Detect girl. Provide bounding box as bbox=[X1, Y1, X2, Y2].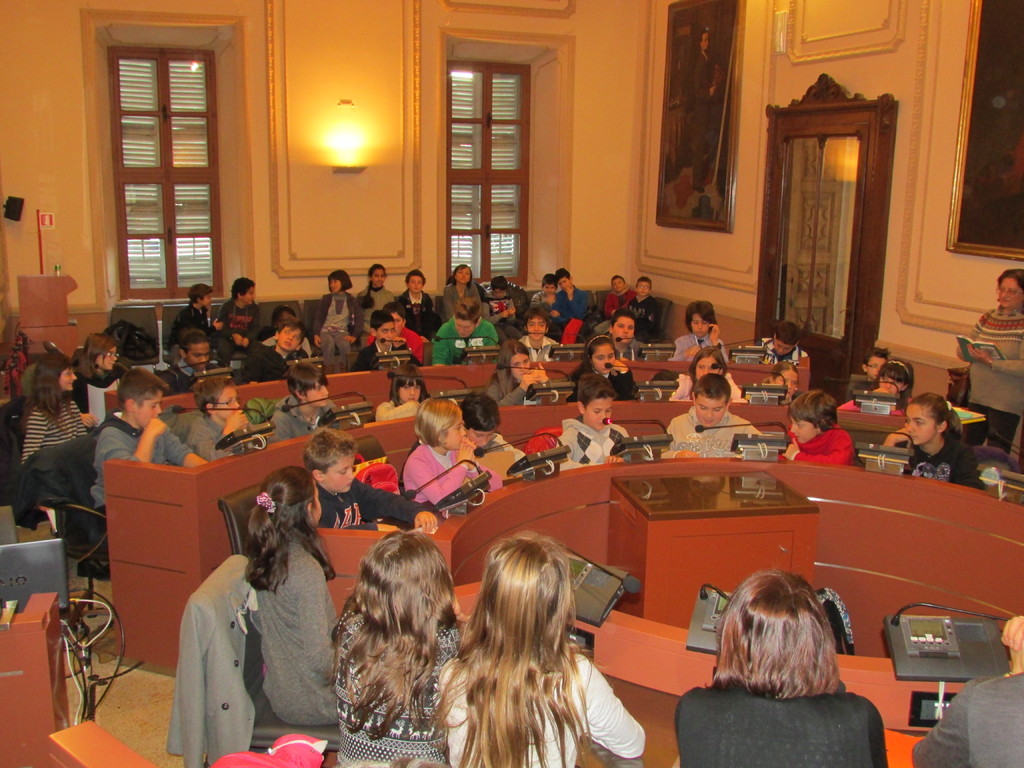
bbox=[845, 353, 927, 406].
